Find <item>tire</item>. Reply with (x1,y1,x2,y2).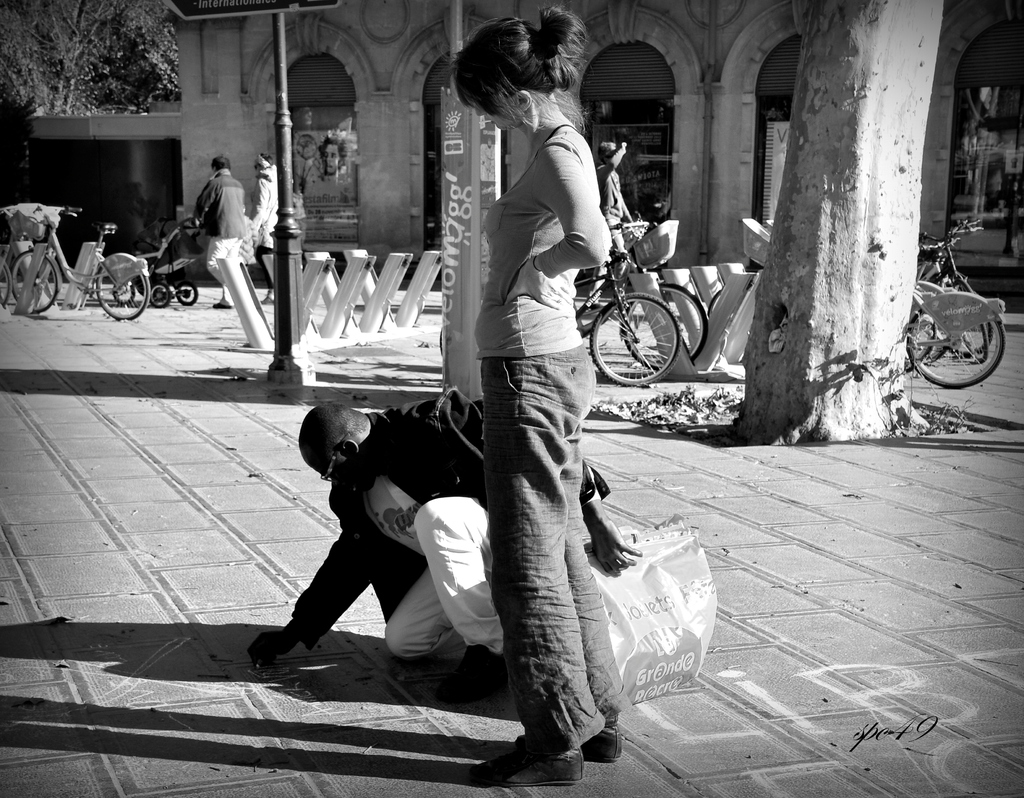
(904,295,933,369).
